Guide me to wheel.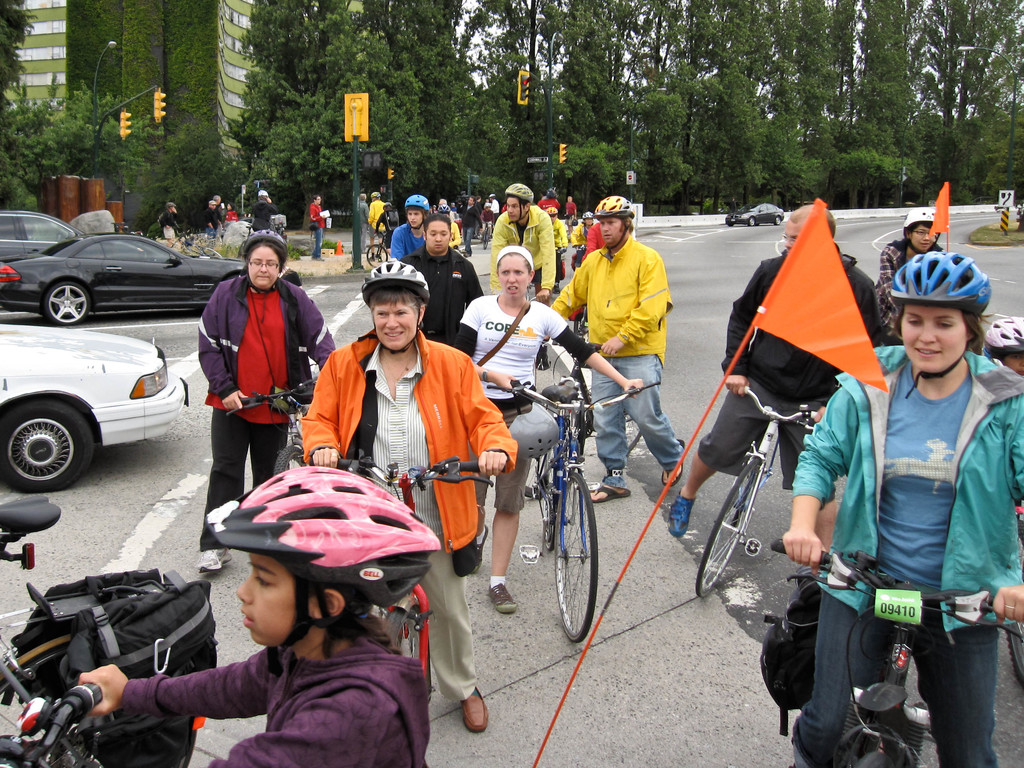
Guidance: Rect(367, 245, 387, 267).
